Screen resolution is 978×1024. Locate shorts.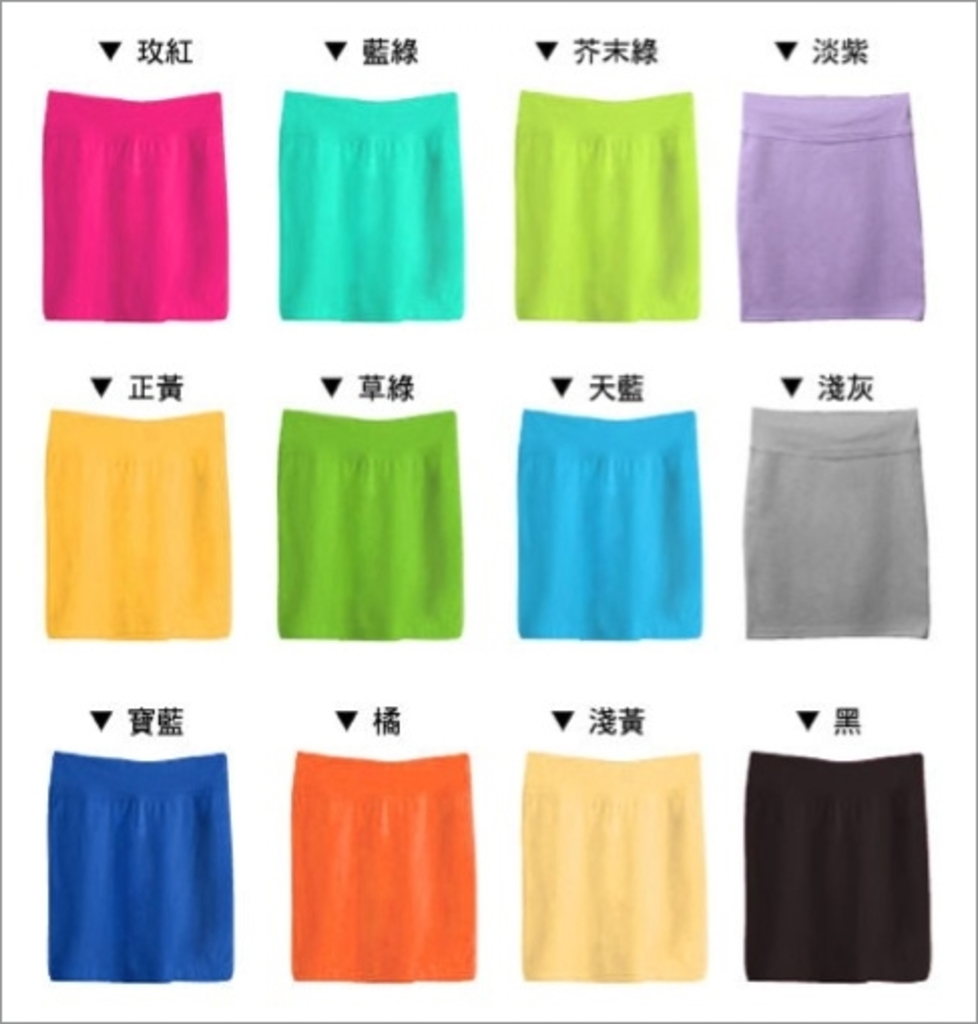
<box>723,110,944,347</box>.
